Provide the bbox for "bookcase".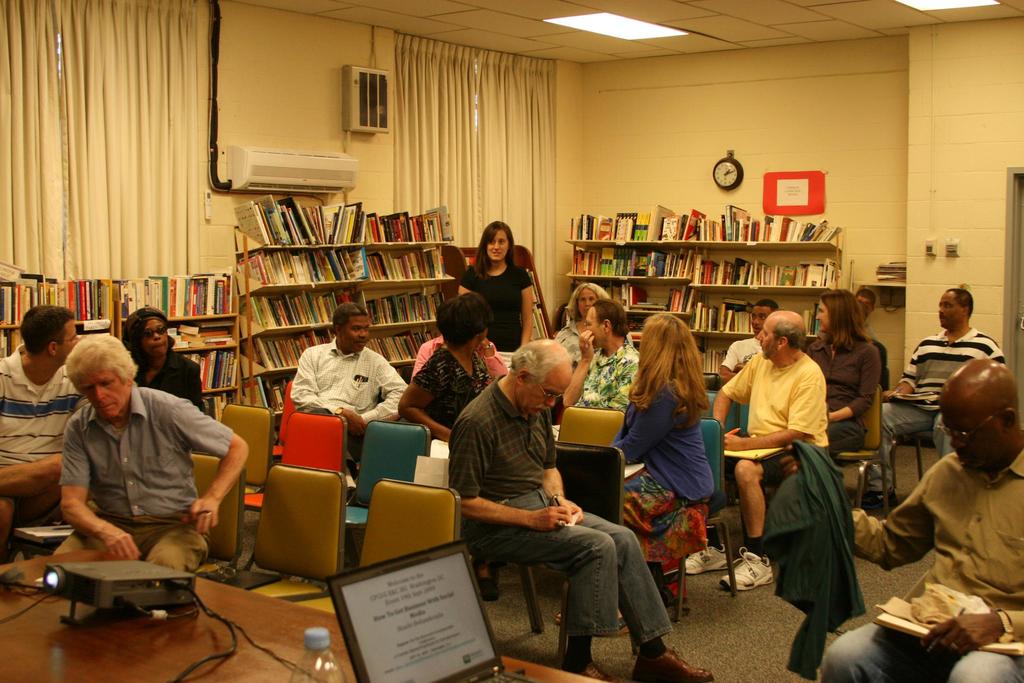
BBox(444, 243, 554, 339).
